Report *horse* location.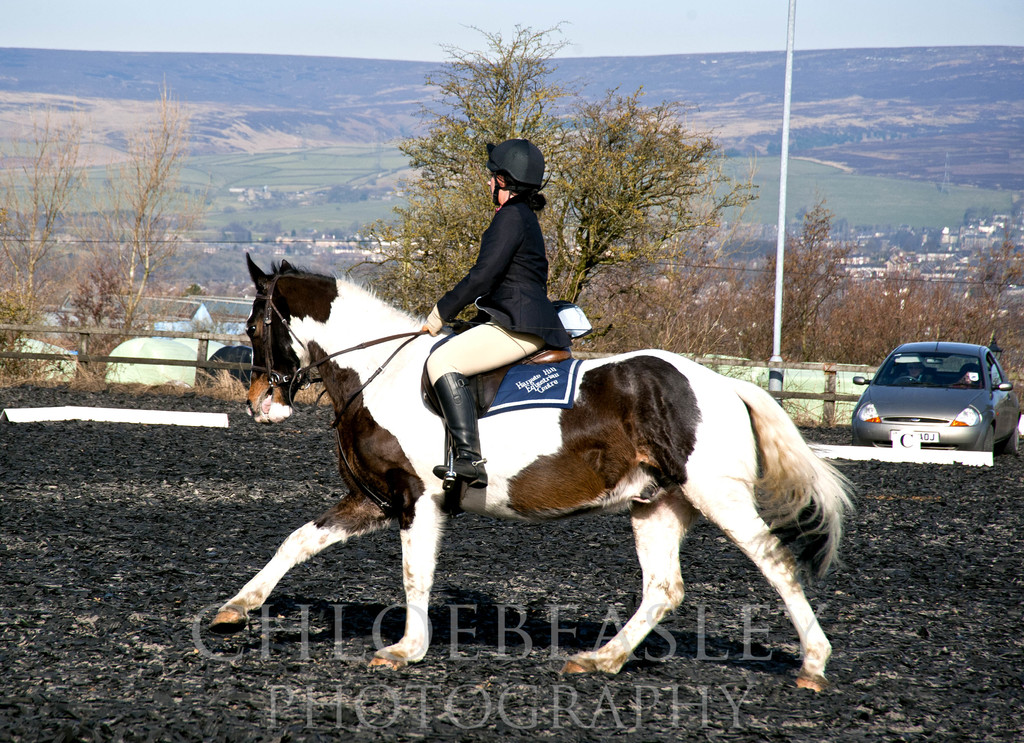
Report: box=[207, 246, 863, 695].
